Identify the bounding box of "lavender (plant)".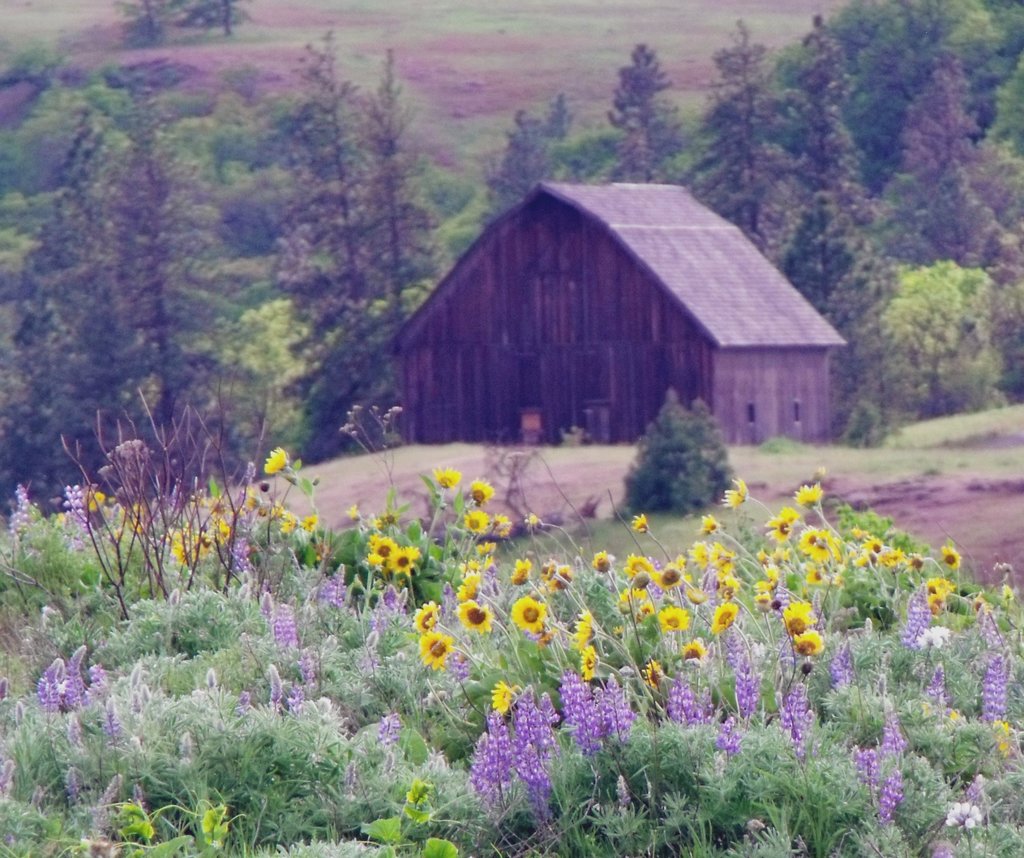
x1=90 y1=770 x2=132 y2=816.
